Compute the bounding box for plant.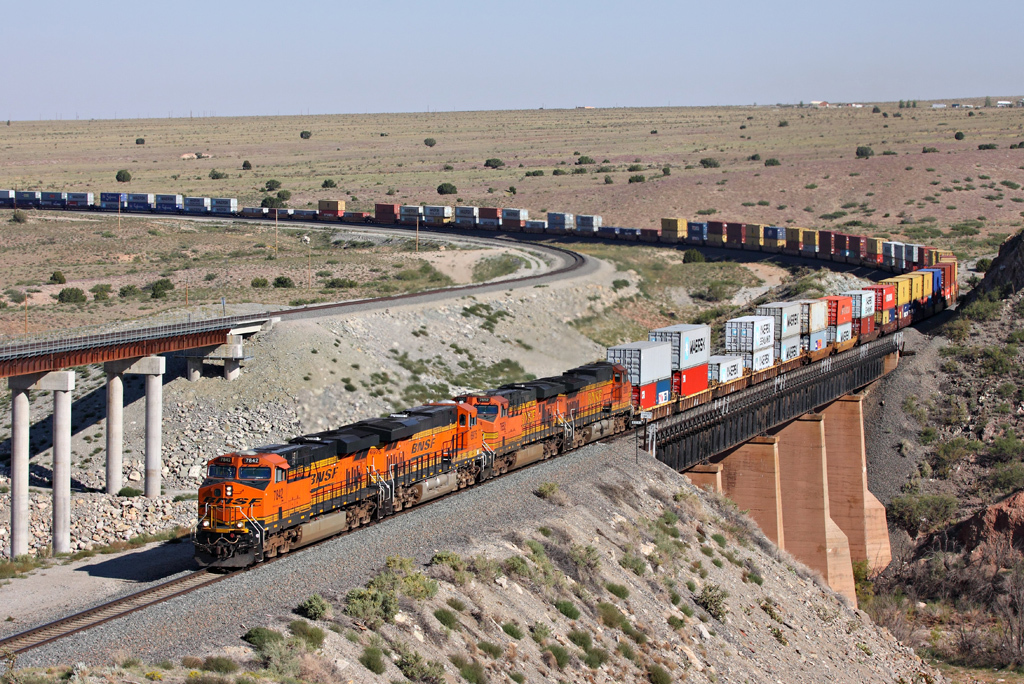
<box>461,300,513,332</box>.
